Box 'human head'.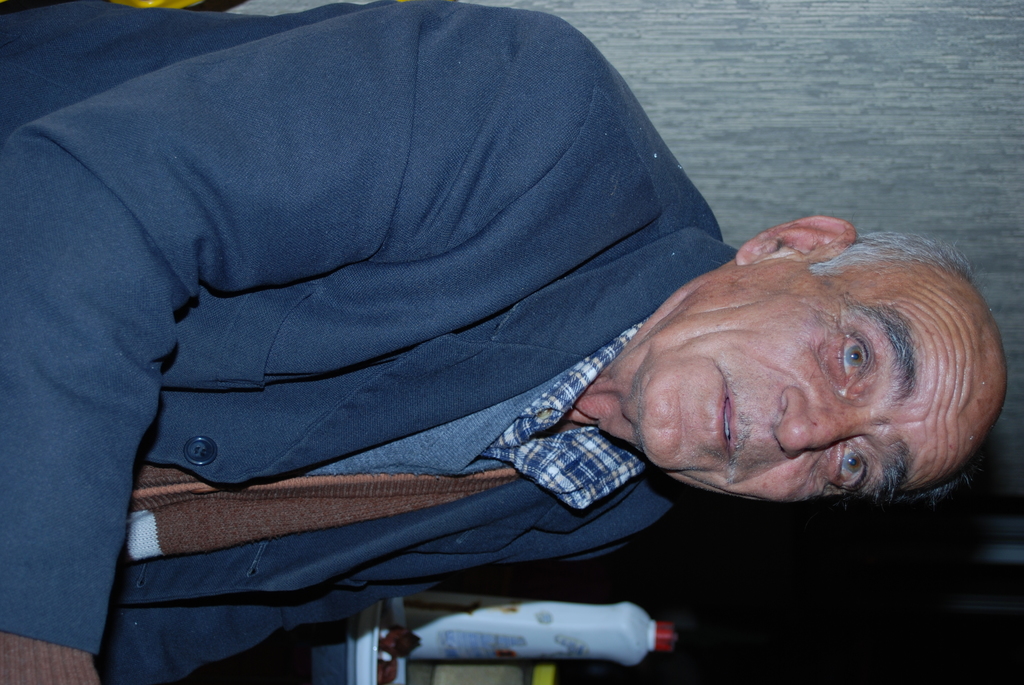
[x1=591, y1=233, x2=970, y2=508].
